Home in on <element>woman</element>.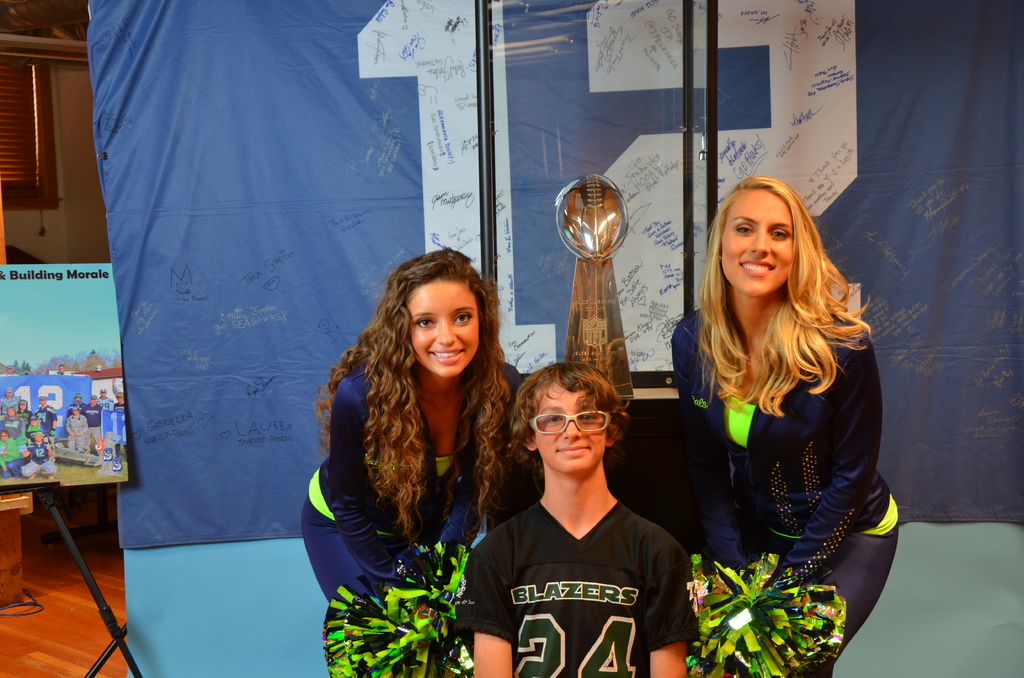
Homed in at [x1=0, y1=403, x2=29, y2=446].
